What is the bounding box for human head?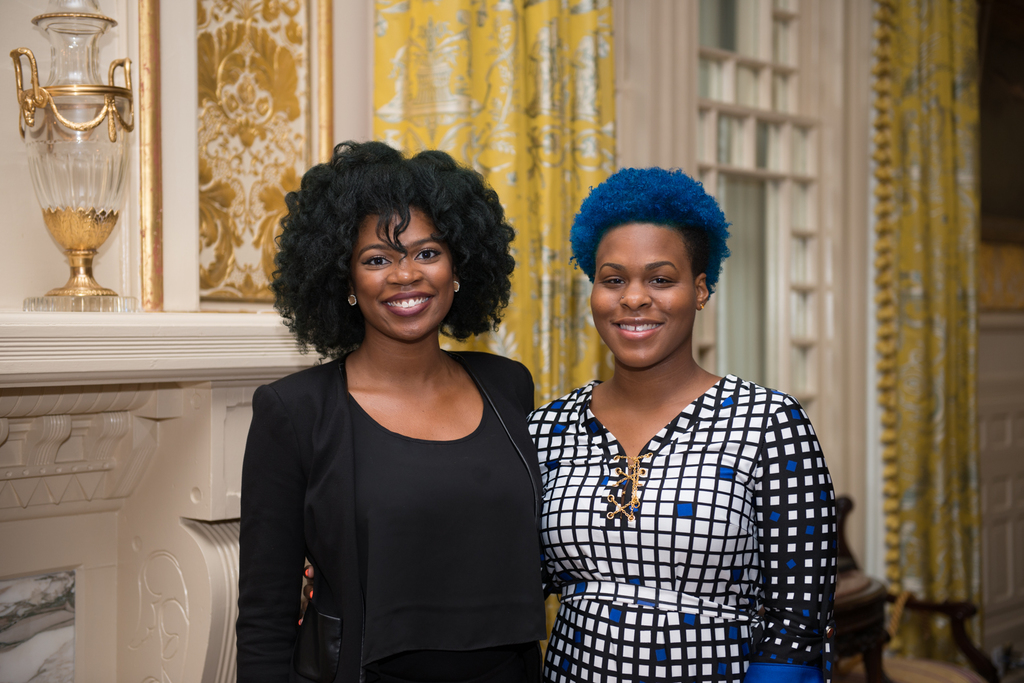
{"x1": 564, "y1": 167, "x2": 738, "y2": 371}.
